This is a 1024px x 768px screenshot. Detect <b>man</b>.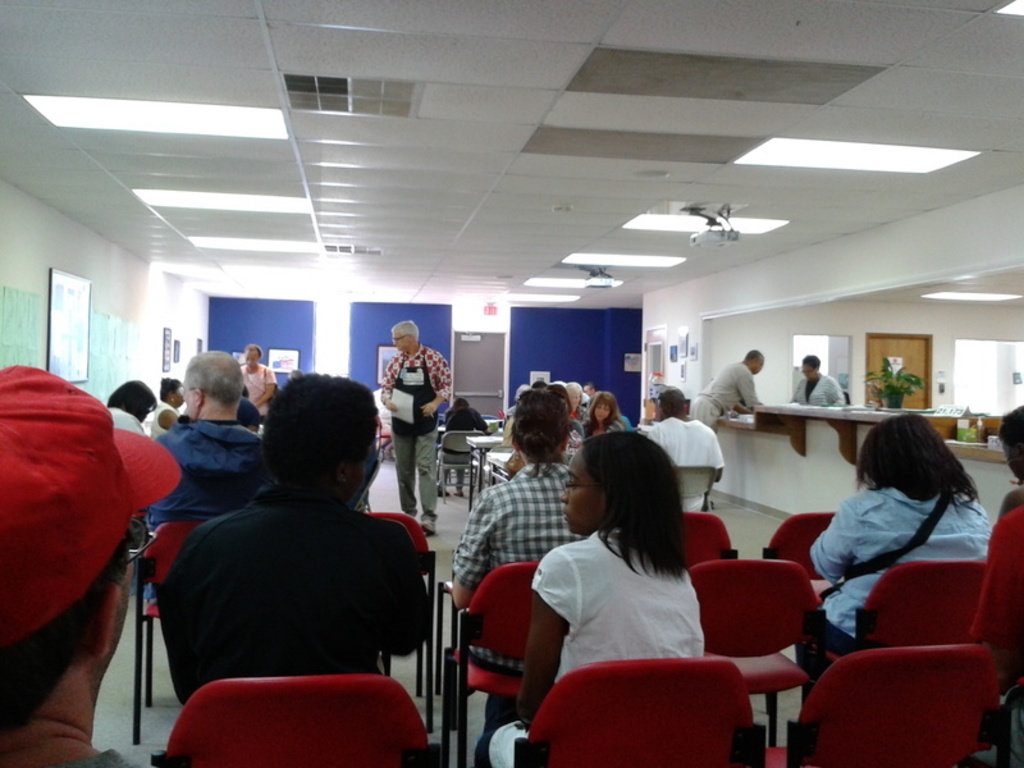
Rect(644, 388, 726, 485).
